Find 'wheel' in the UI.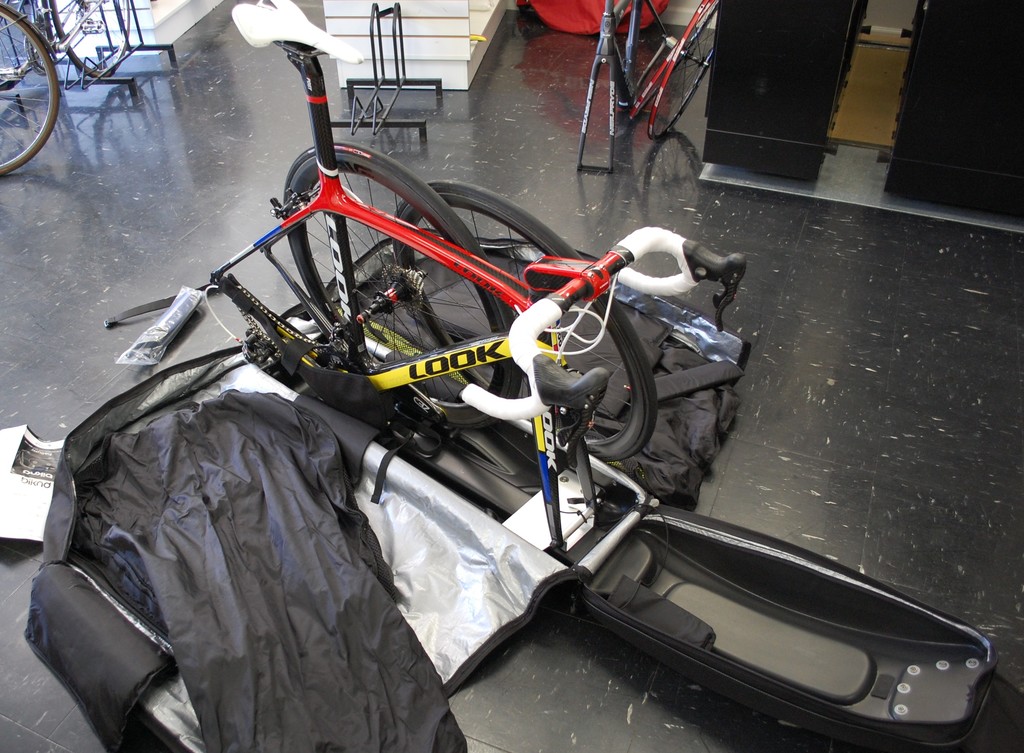
UI element at bbox=[0, 1, 60, 178].
